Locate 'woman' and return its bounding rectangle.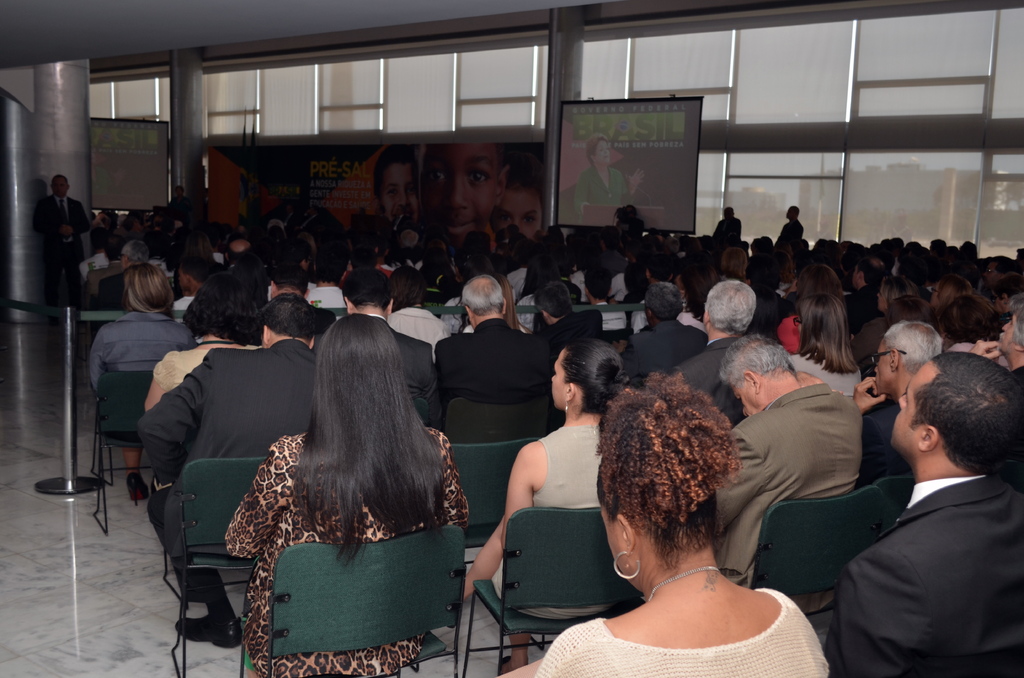
x1=571, y1=131, x2=650, y2=225.
